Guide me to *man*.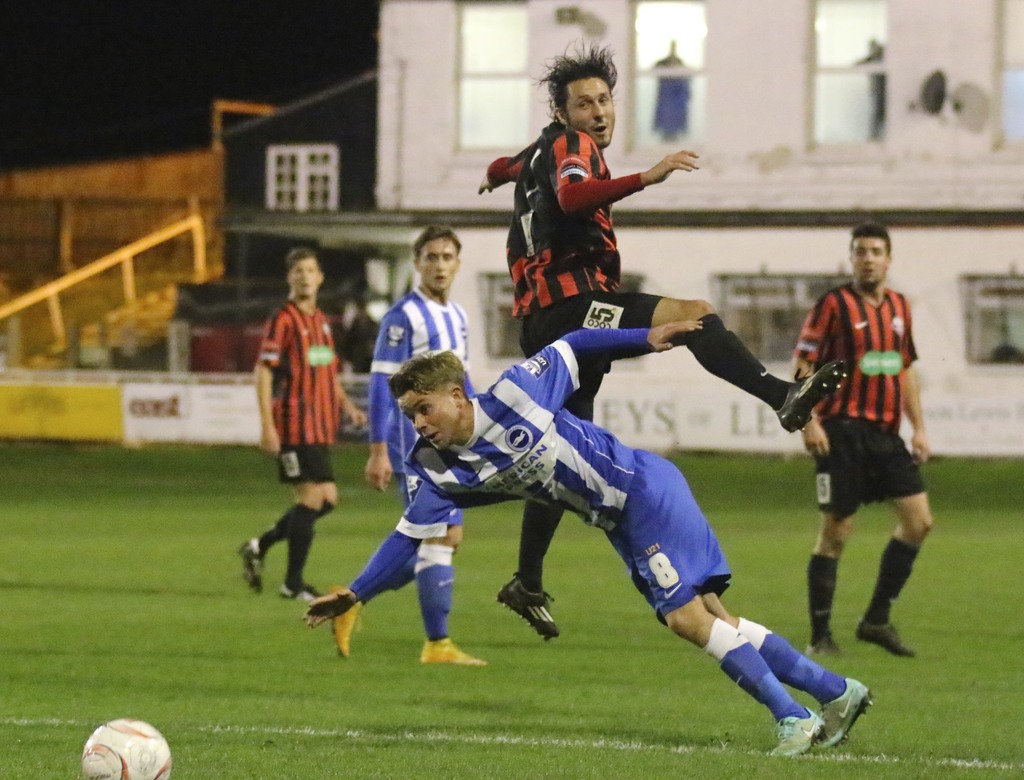
Guidance: x1=320 y1=219 x2=488 y2=667.
